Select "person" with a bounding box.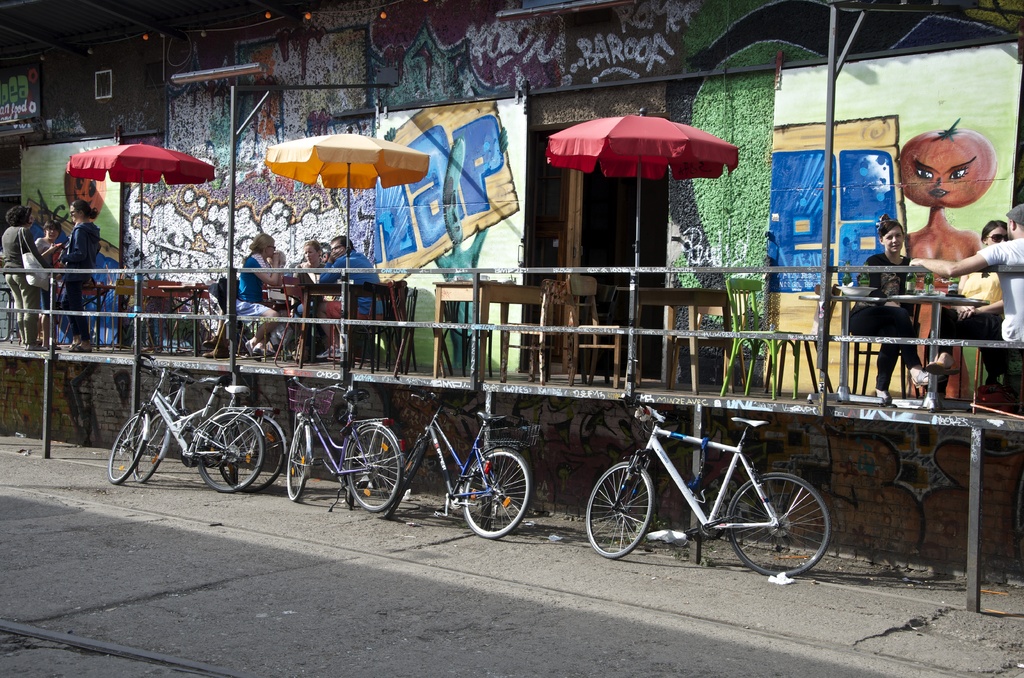
x1=847 y1=216 x2=932 y2=404.
